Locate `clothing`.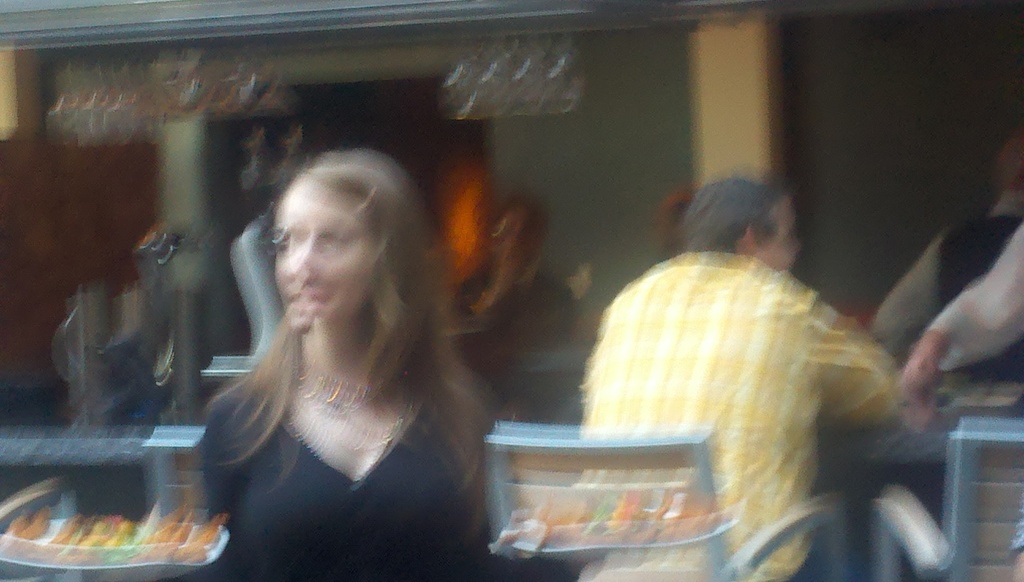
Bounding box: rect(574, 244, 905, 573).
